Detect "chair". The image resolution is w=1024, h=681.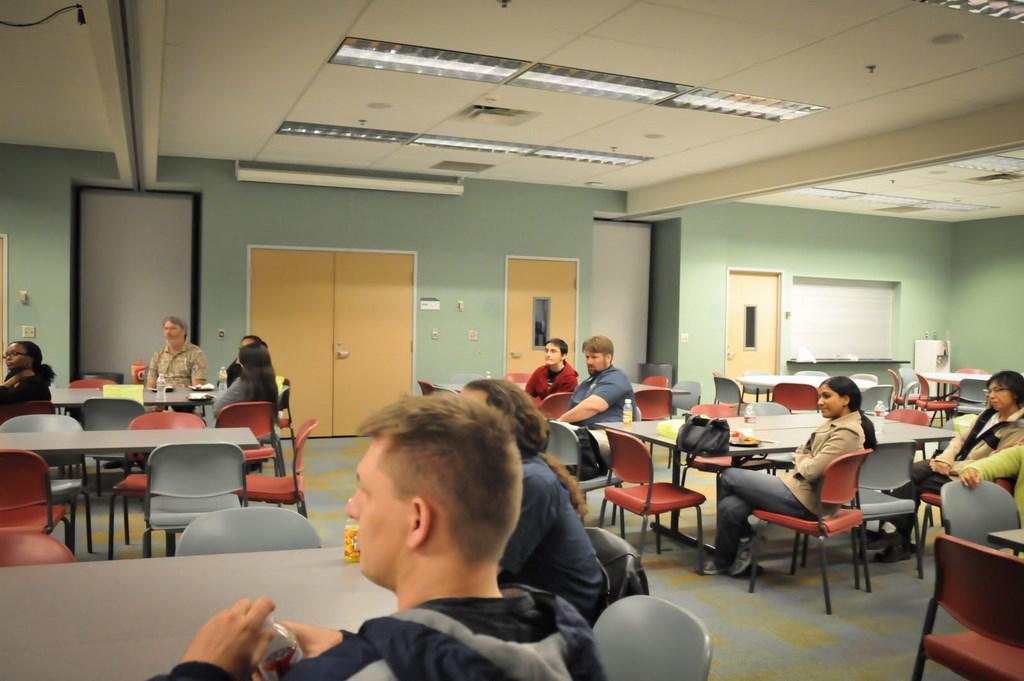
(x1=590, y1=596, x2=716, y2=680).
